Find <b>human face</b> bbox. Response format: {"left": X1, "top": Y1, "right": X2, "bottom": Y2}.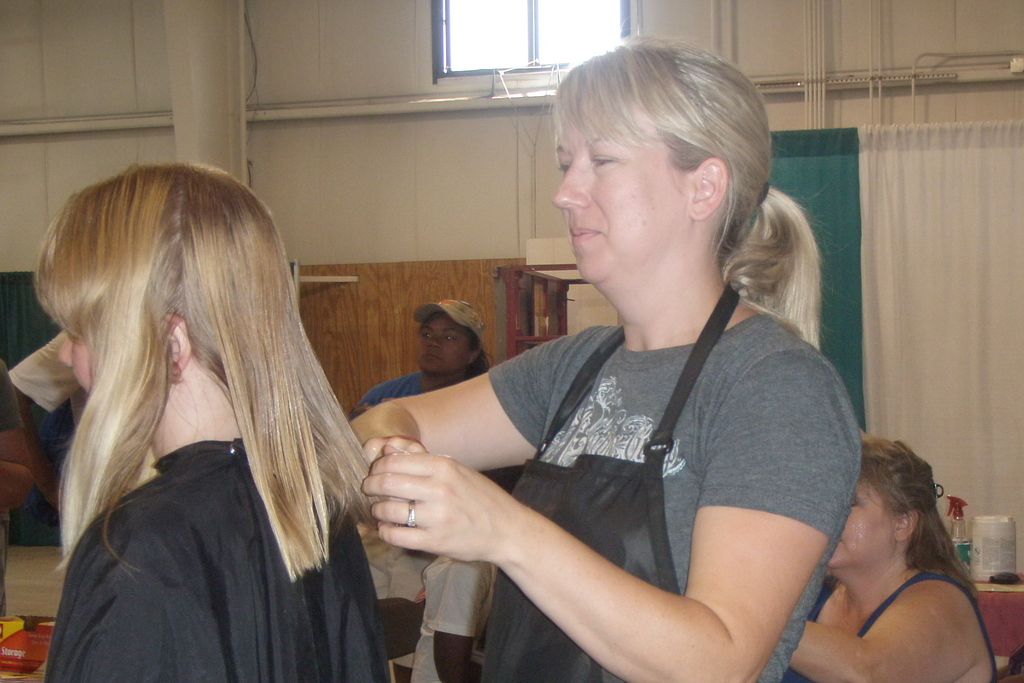
{"left": 416, "top": 314, "right": 471, "bottom": 373}.
